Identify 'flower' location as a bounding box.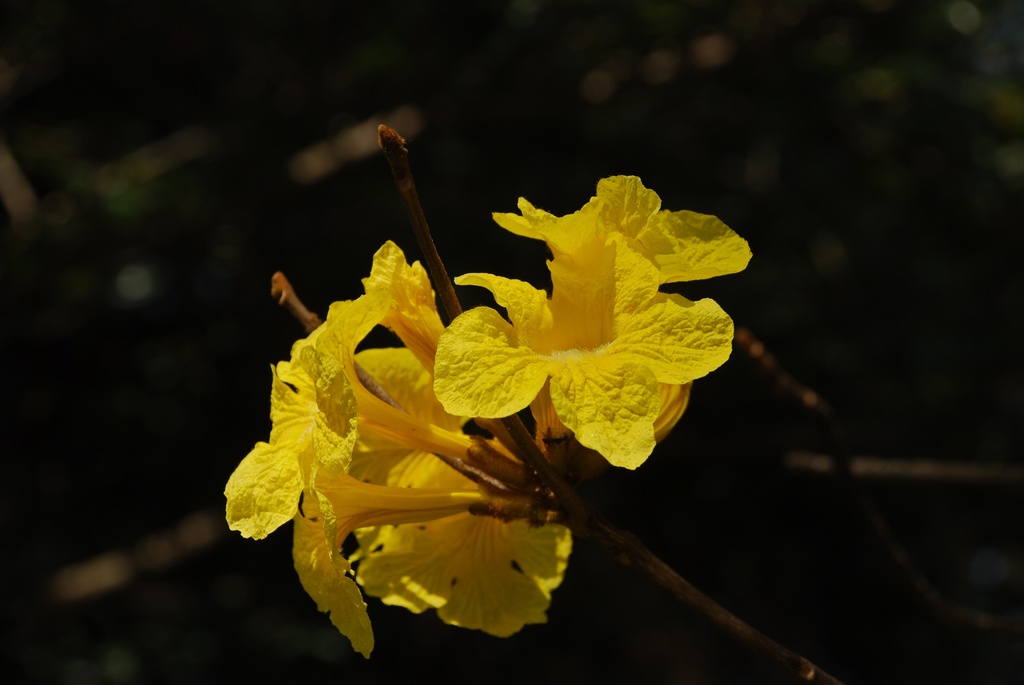
box(407, 180, 748, 461).
